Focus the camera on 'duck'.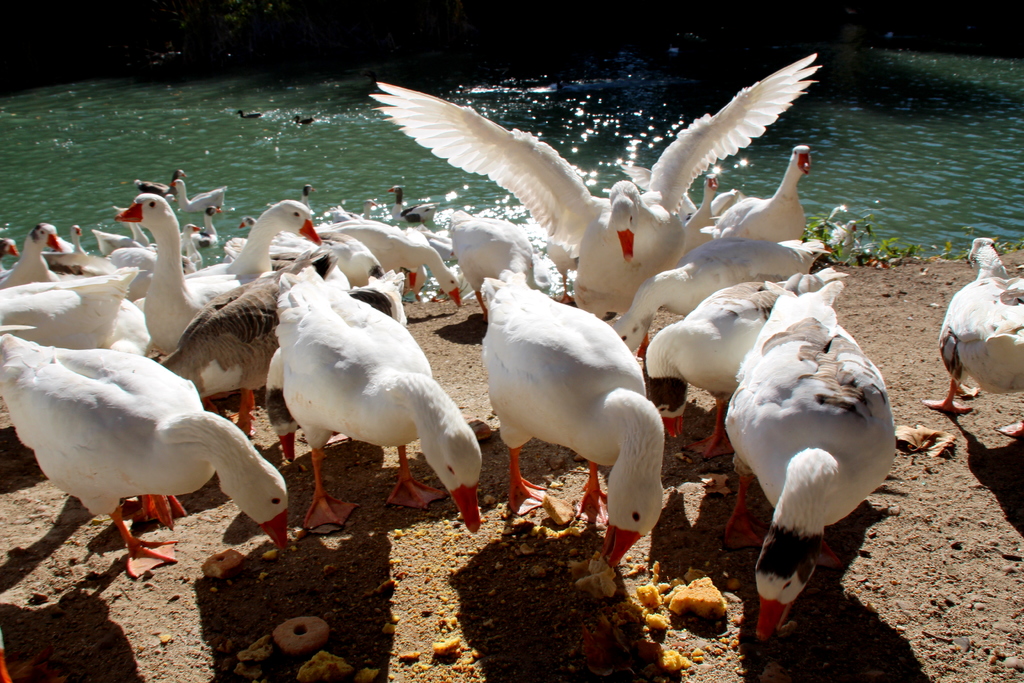
Focus region: [328, 197, 376, 222].
